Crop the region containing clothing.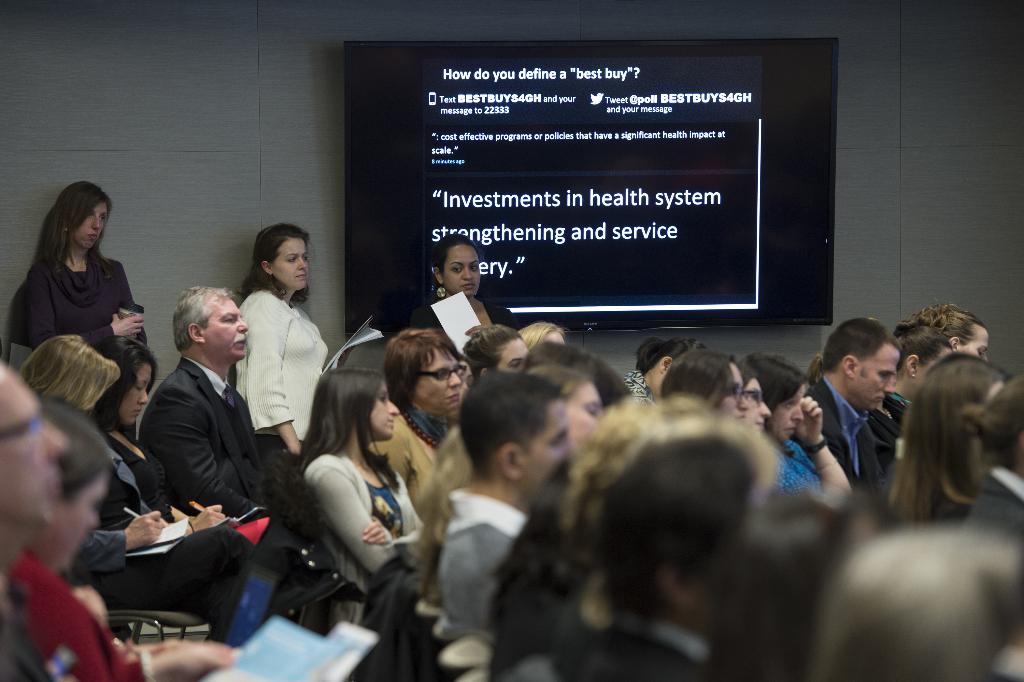
Crop region: bbox=(237, 288, 337, 487).
